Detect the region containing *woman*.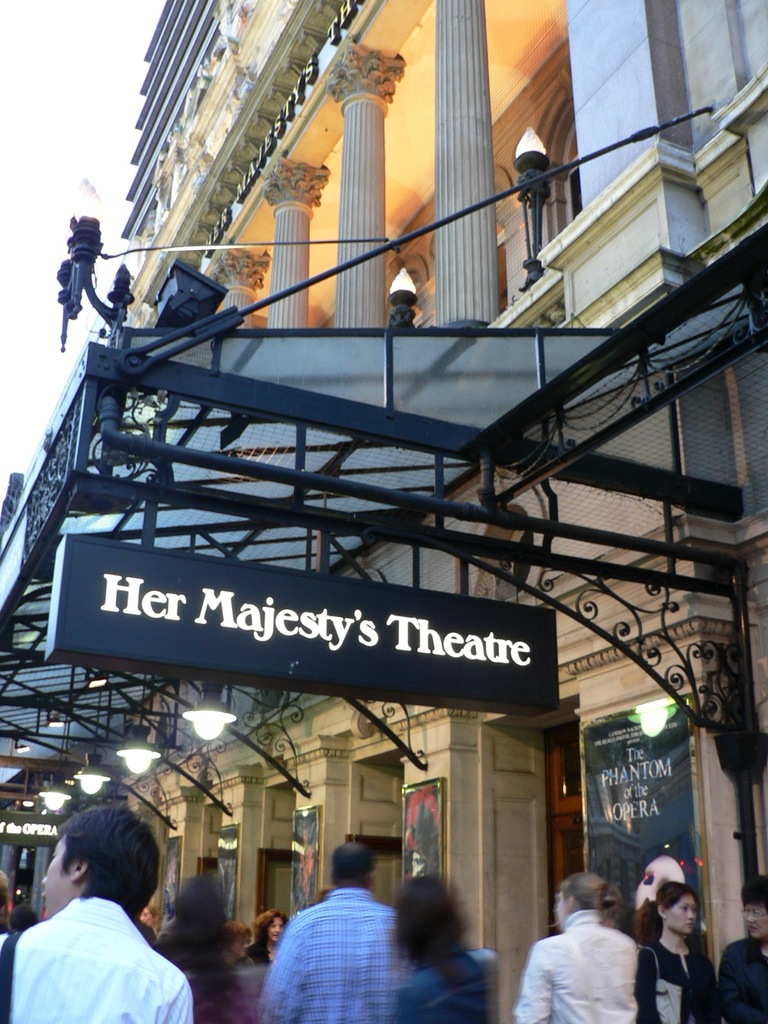
261/842/390/1023.
